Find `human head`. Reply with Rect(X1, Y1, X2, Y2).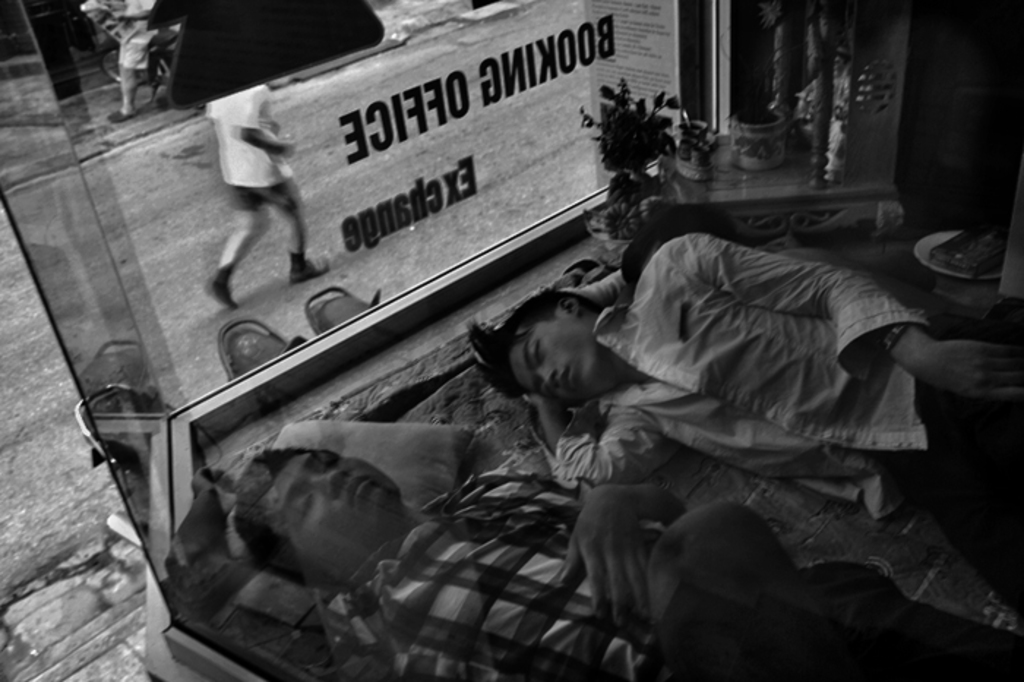
Rect(487, 288, 616, 400).
